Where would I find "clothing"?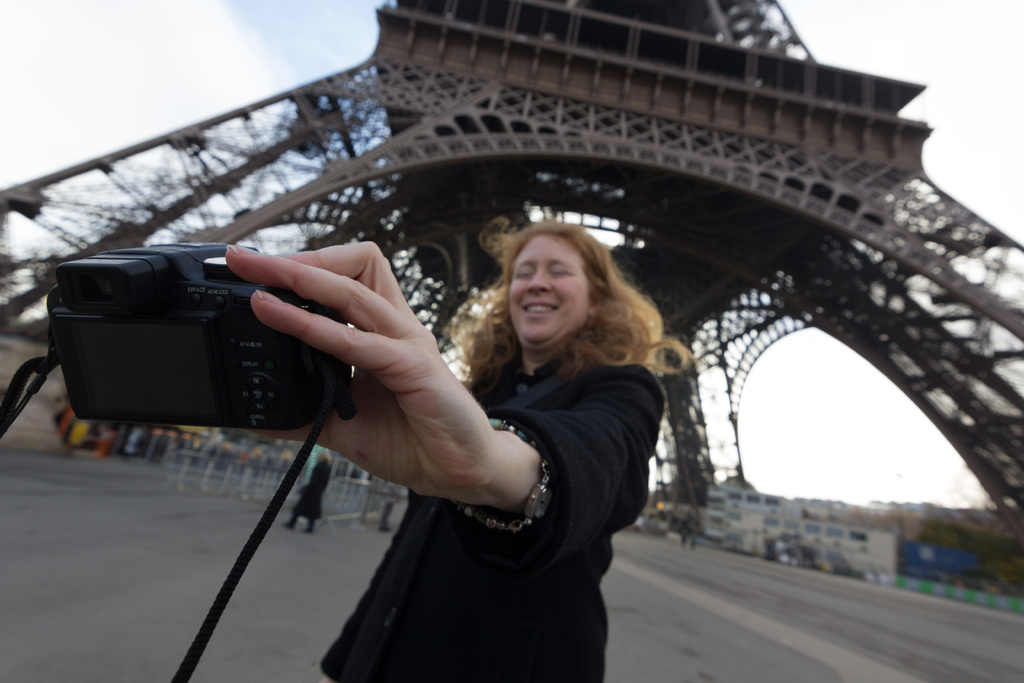
At [left=323, top=352, right=666, bottom=680].
